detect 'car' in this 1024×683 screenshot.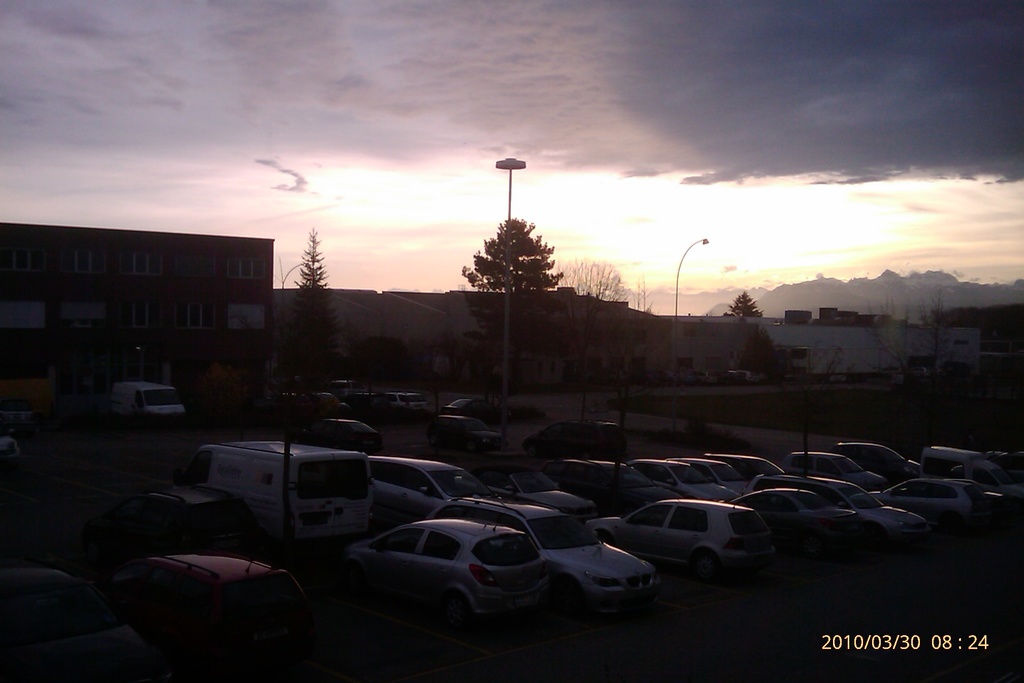
Detection: crop(344, 503, 570, 640).
